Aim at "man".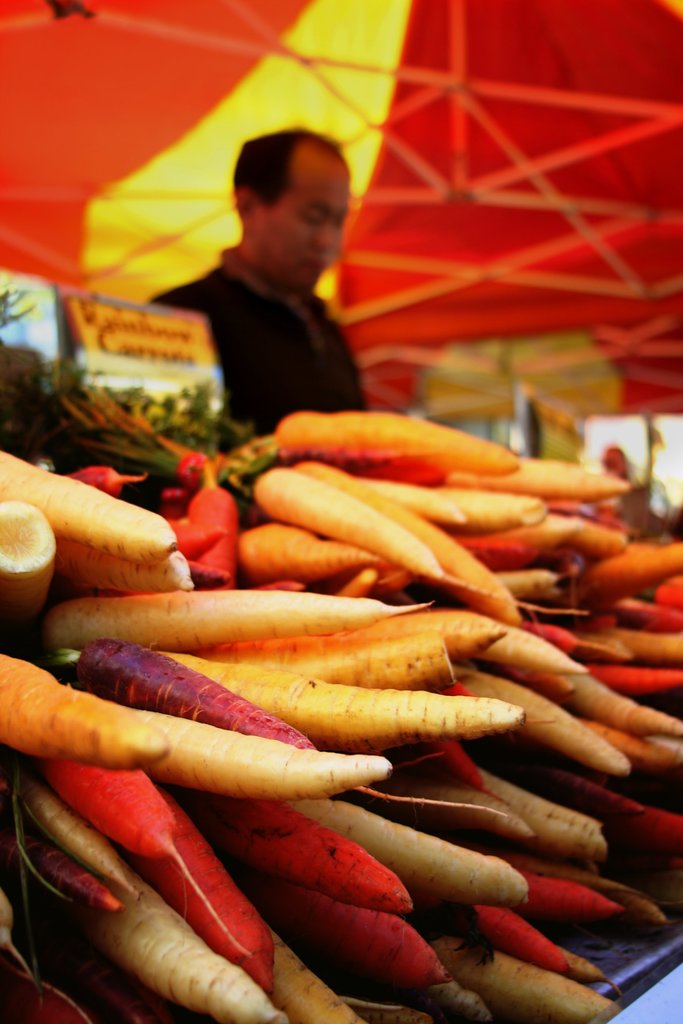
Aimed at 131, 118, 387, 452.
